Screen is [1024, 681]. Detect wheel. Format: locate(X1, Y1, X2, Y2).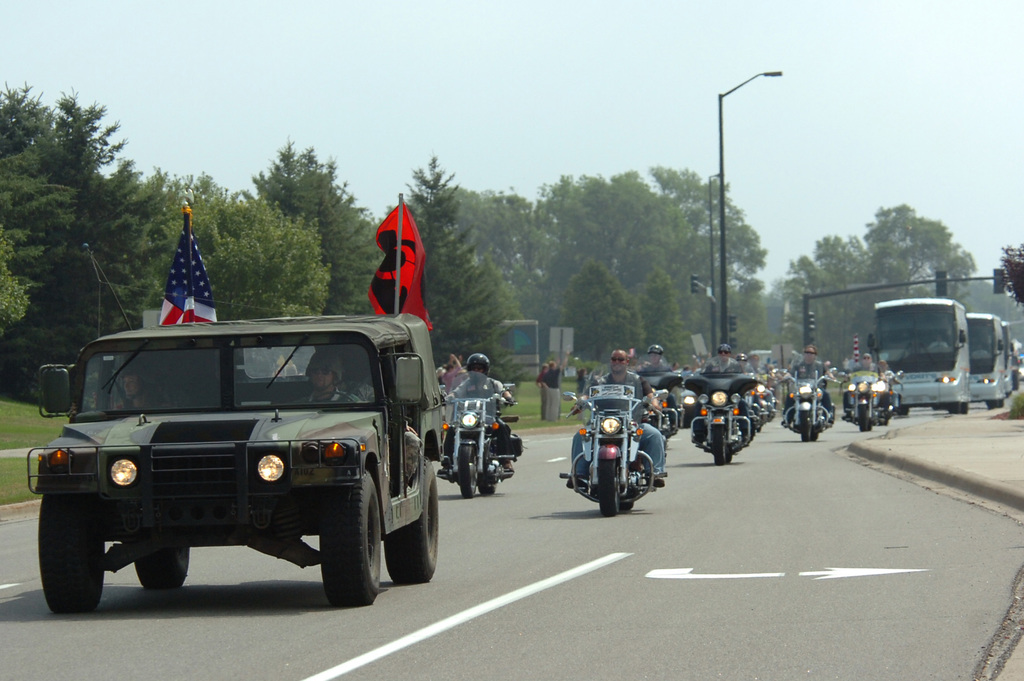
locate(899, 405, 909, 415).
